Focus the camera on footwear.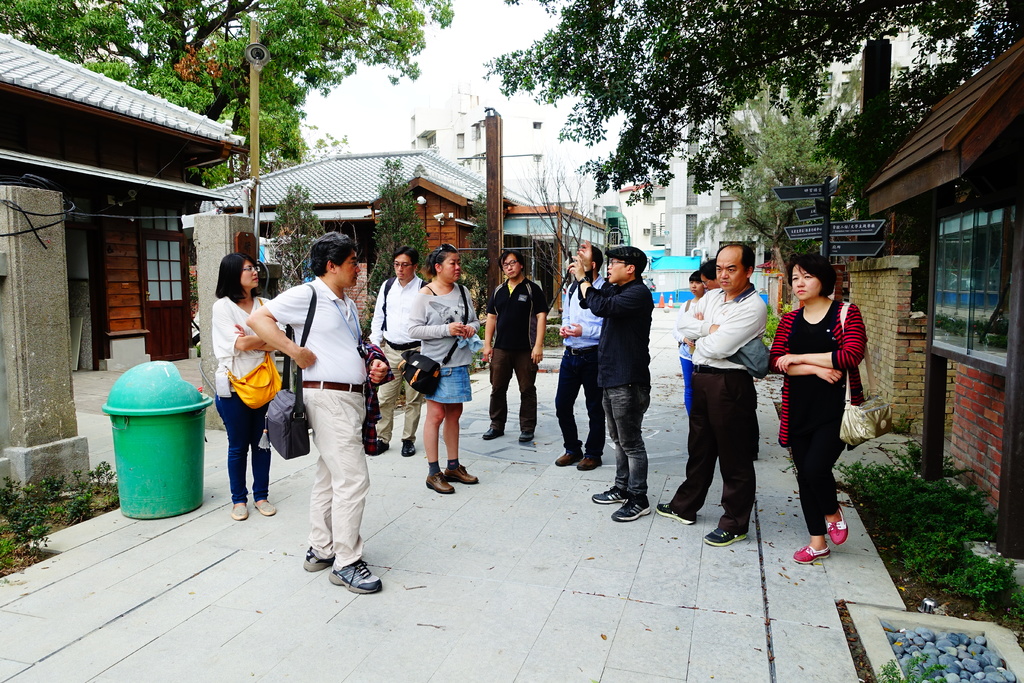
Focus region: x1=699, y1=522, x2=750, y2=549.
